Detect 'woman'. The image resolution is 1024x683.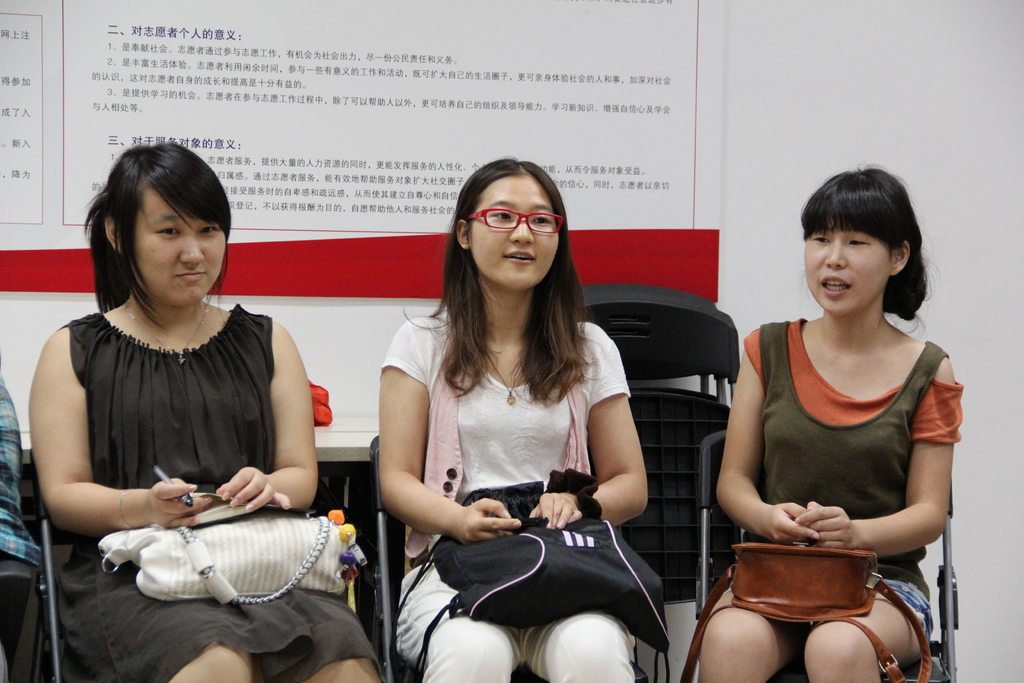
x1=24, y1=148, x2=388, y2=682.
